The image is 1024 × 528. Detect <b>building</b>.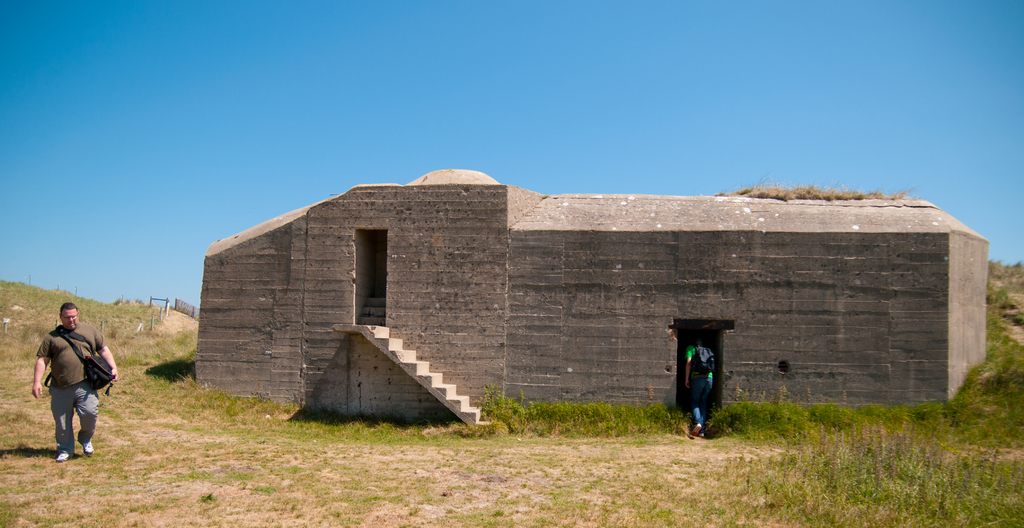
Detection: [x1=193, y1=164, x2=991, y2=424].
